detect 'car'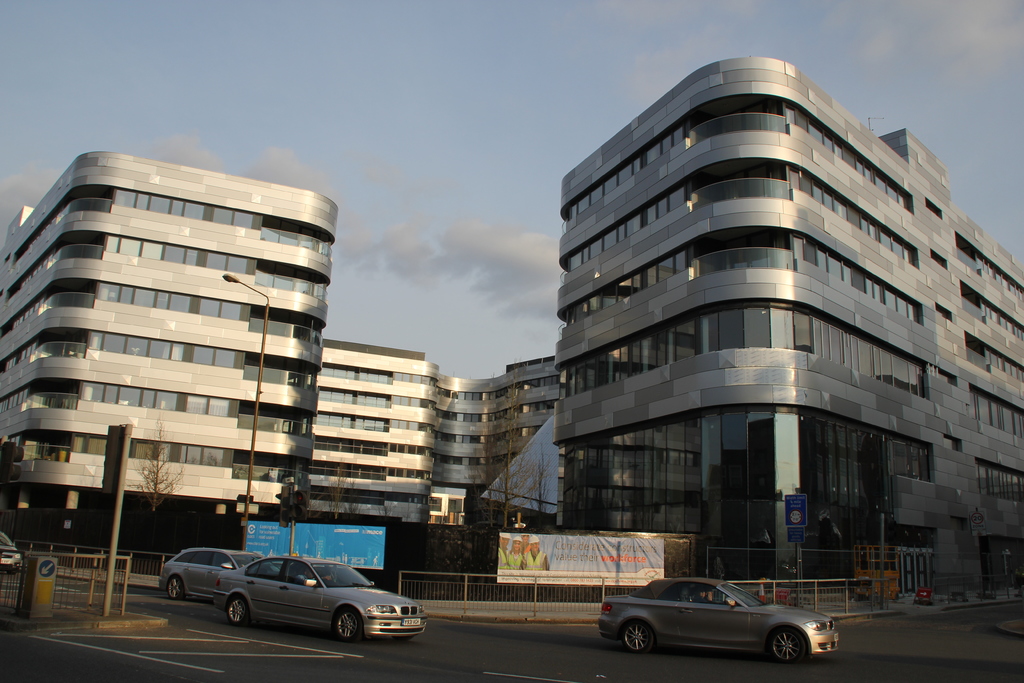
584:577:838:670
